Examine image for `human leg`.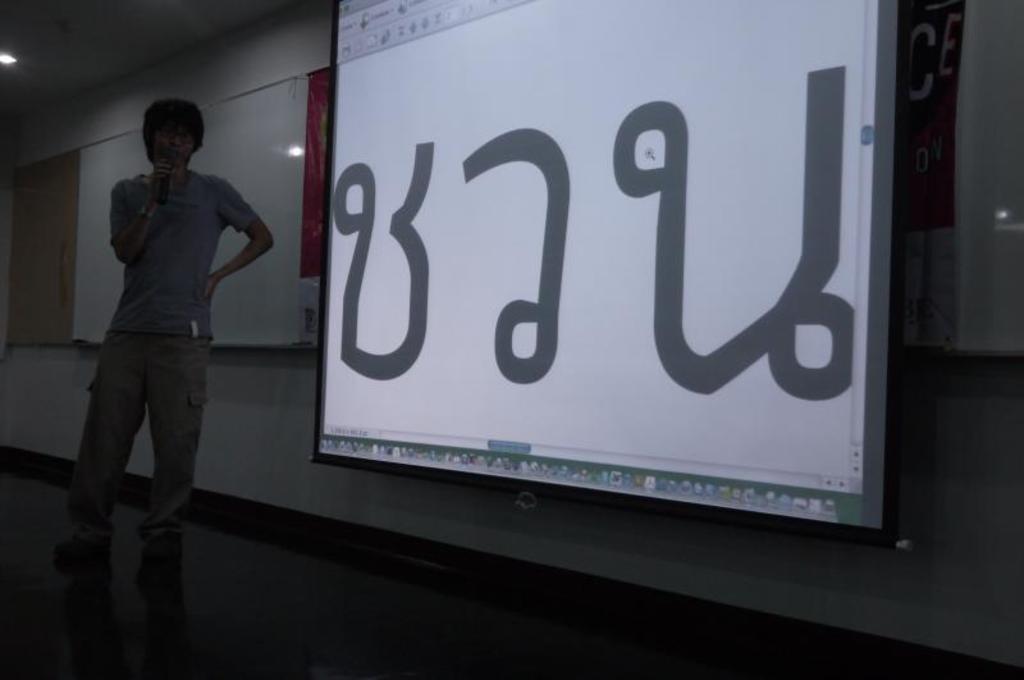
Examination result: <bbox>146, 336, 214, 571</bbox>.
